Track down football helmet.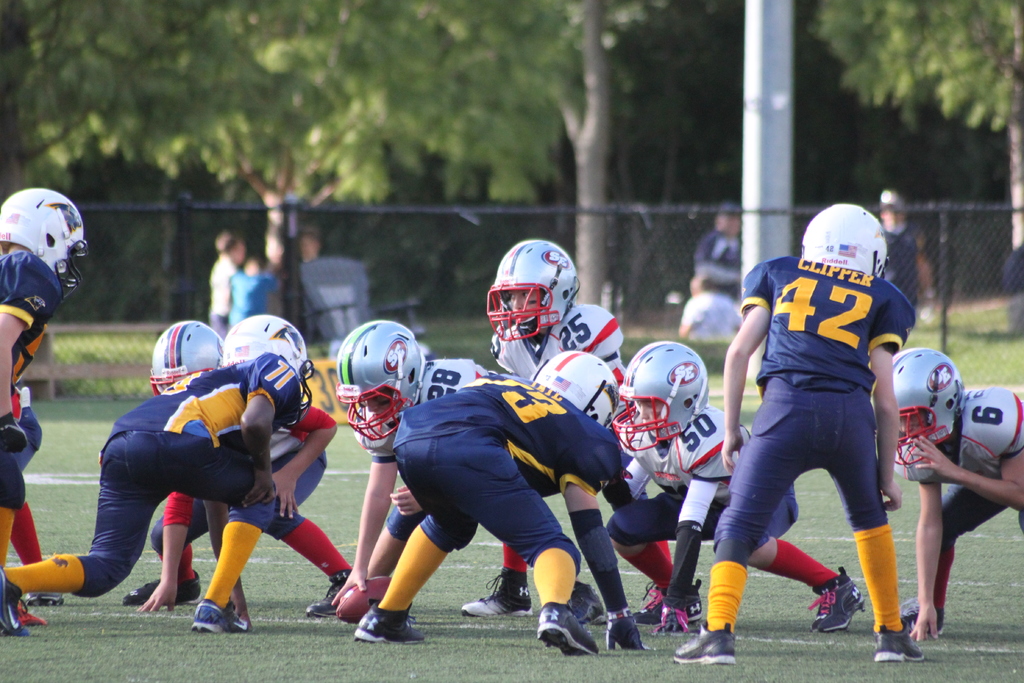
Tracked to [141,318,229,391].
